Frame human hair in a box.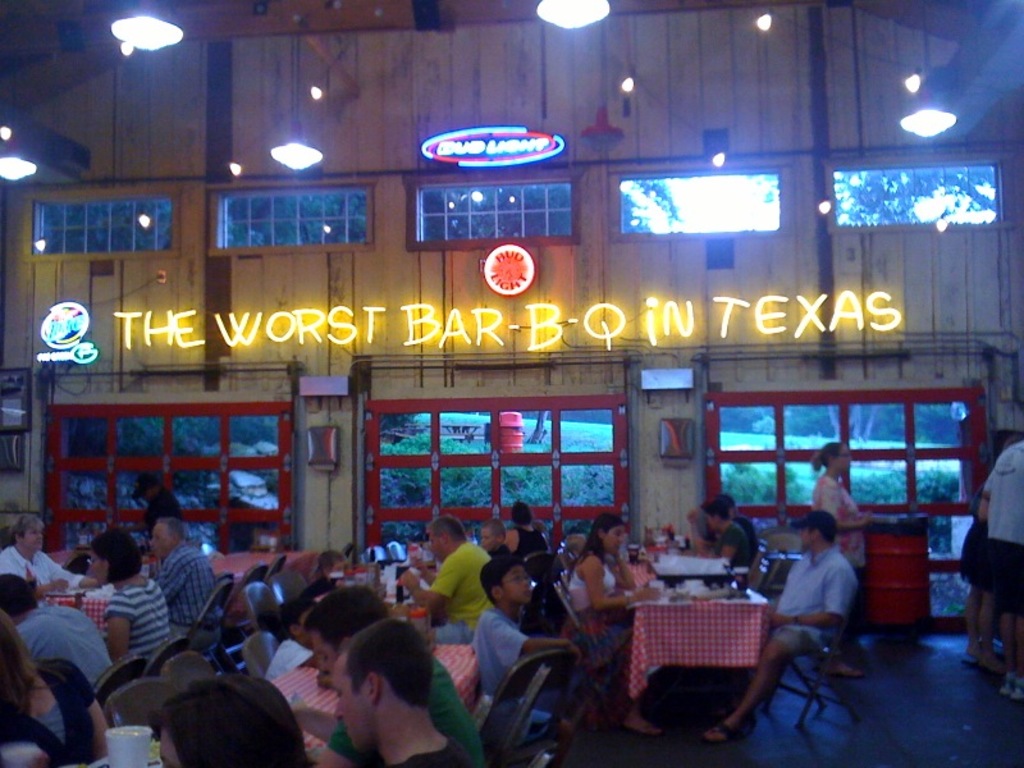
<region>159, 520, 186, 545</region>.
